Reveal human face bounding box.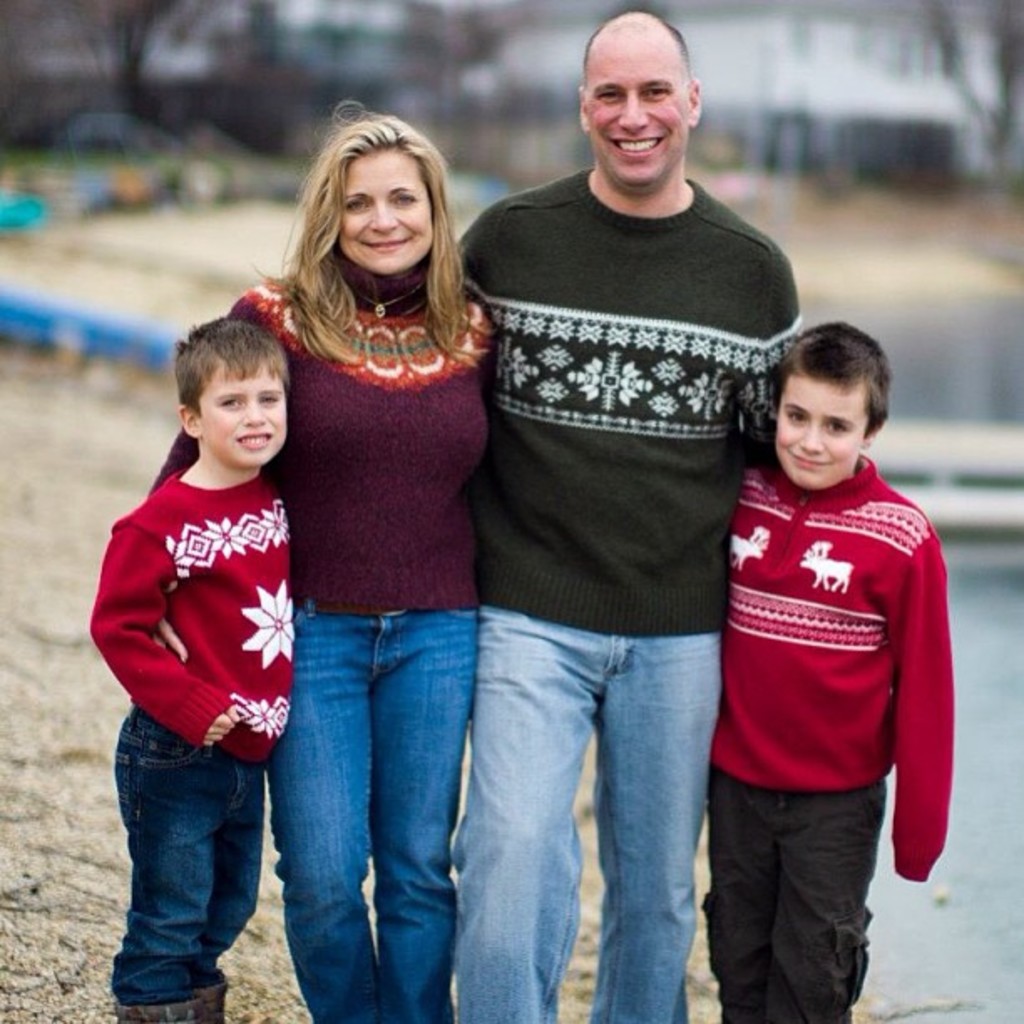
Revealed: bbox=(194, 356, 283, 462).
